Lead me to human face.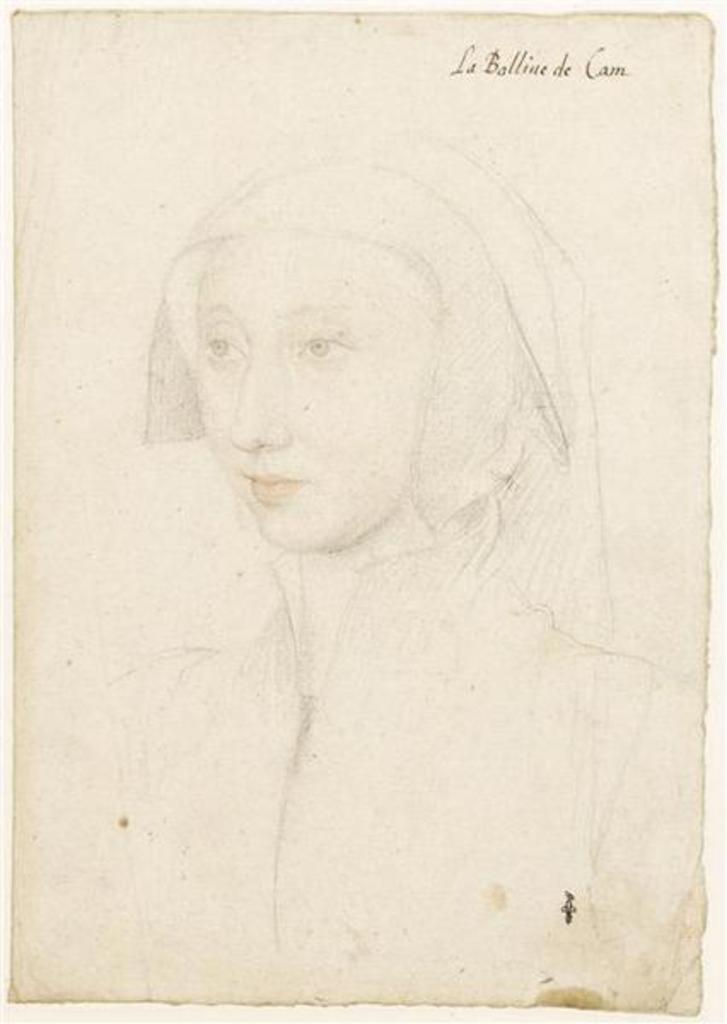
Lead to bbox=(198, 232, 442, 548).
